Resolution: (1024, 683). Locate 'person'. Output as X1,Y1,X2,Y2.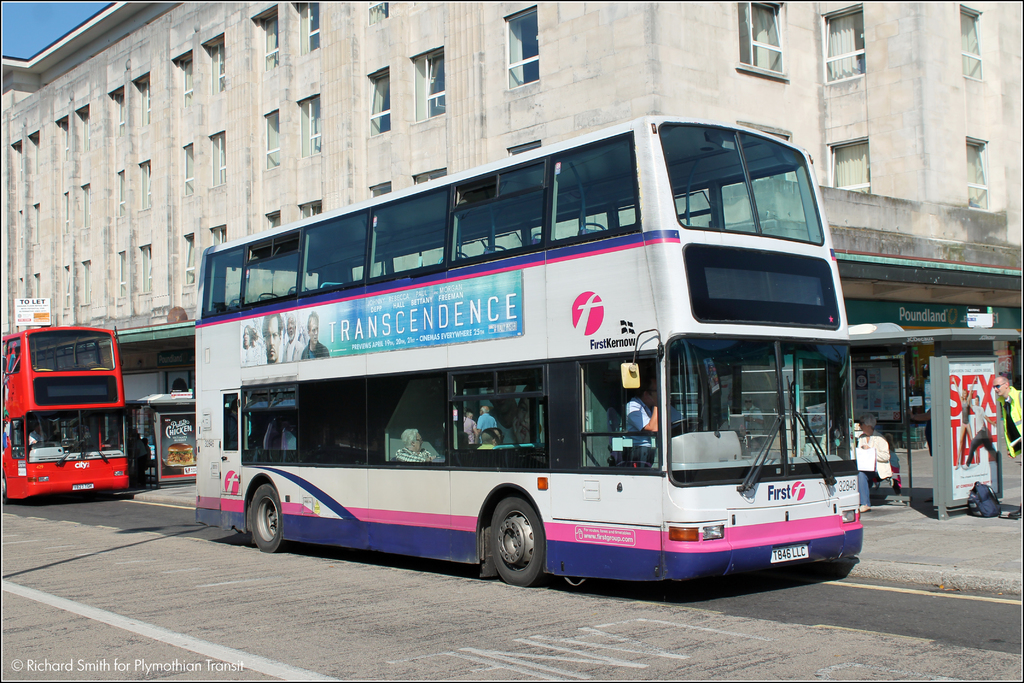
83,424,94,451.
